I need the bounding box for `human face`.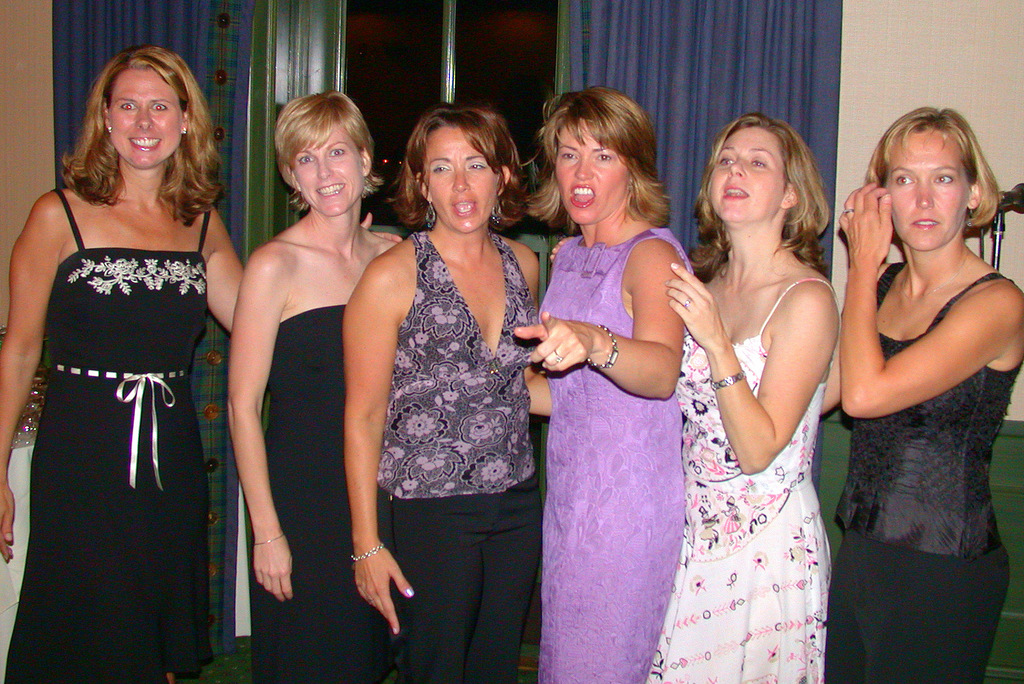
Here it is: BBox(108, 65, 182, 167).
